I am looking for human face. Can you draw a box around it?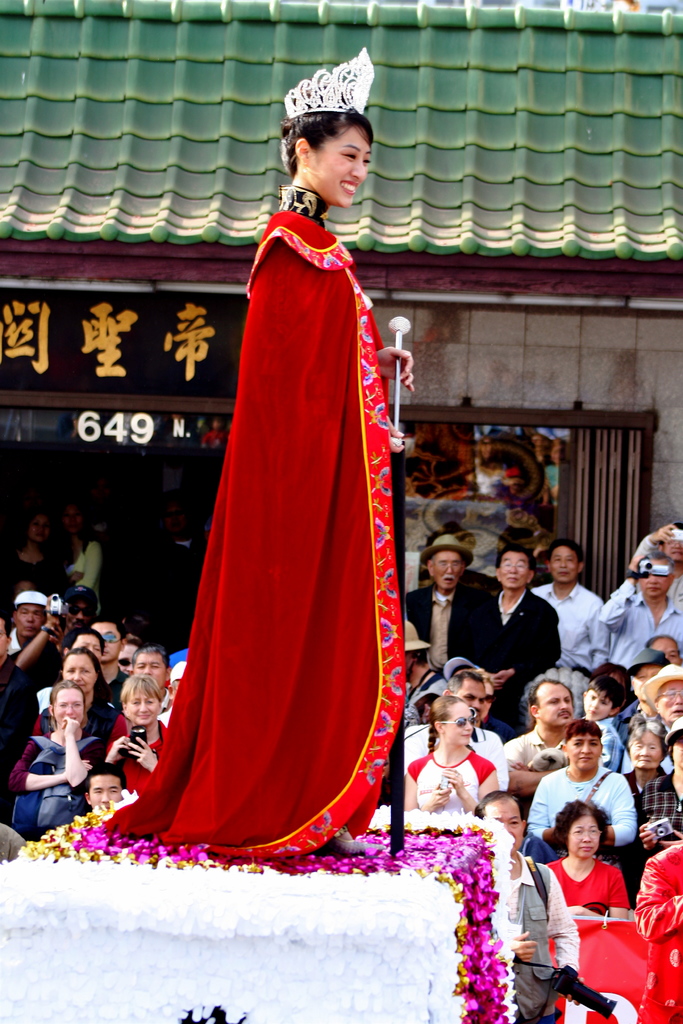
Sure, the bounding box is [54, 686, 82, 721].
